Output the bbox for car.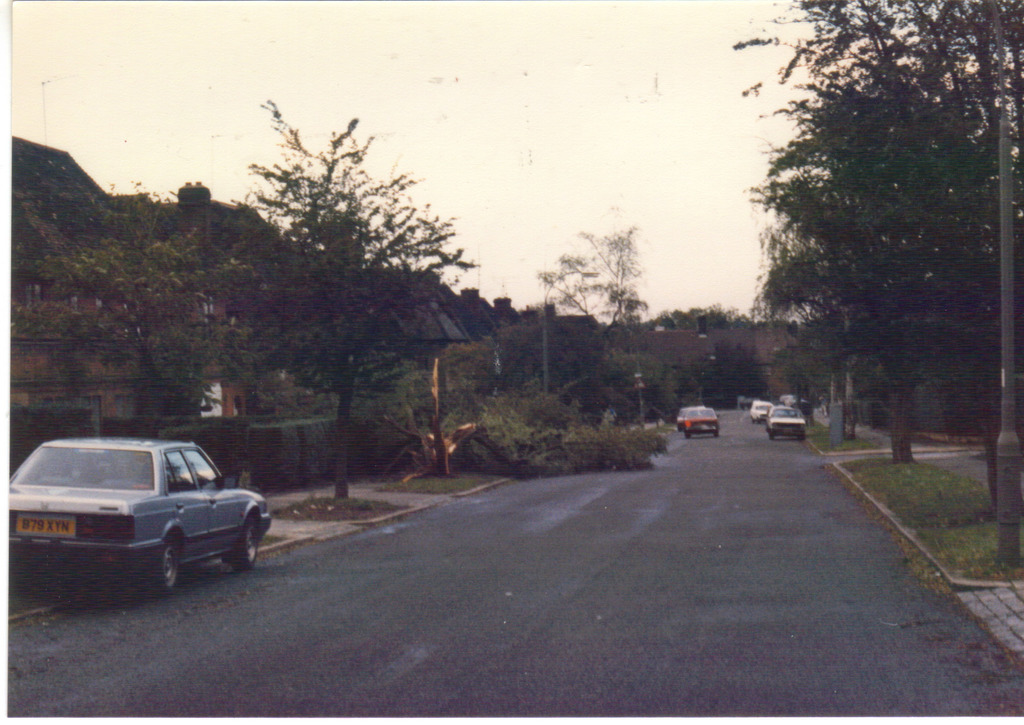
bbox(769, 405, 808, 444).
